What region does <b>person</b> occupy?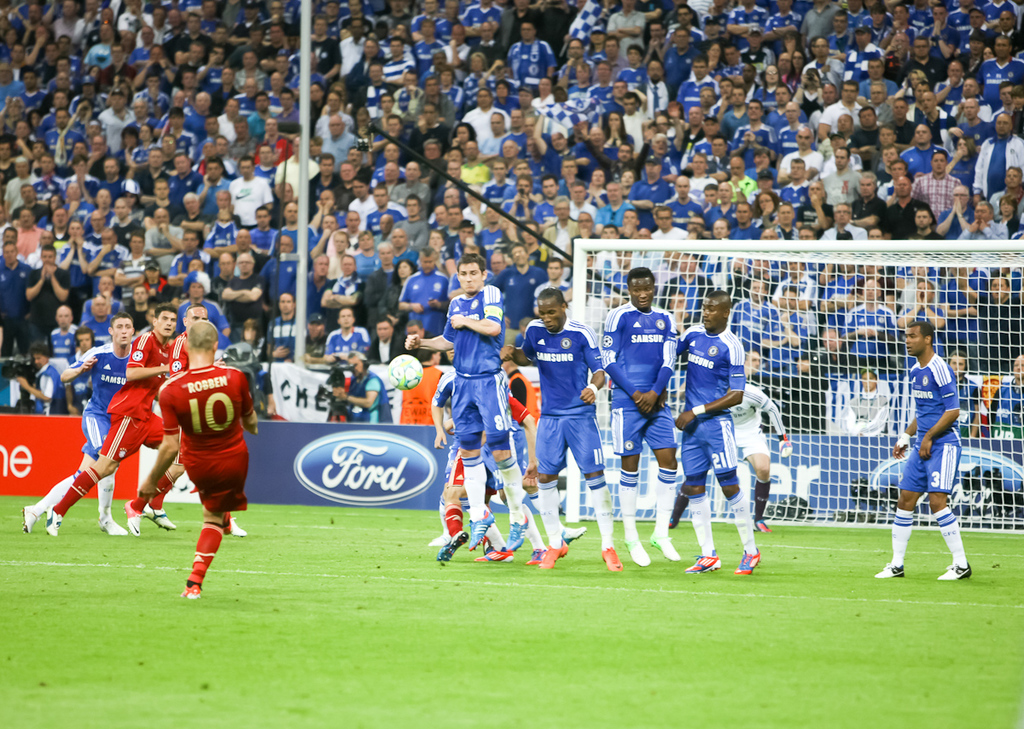
{"x1": 1013, "y1": 84, "x2": 1023, "y2": 135}.
